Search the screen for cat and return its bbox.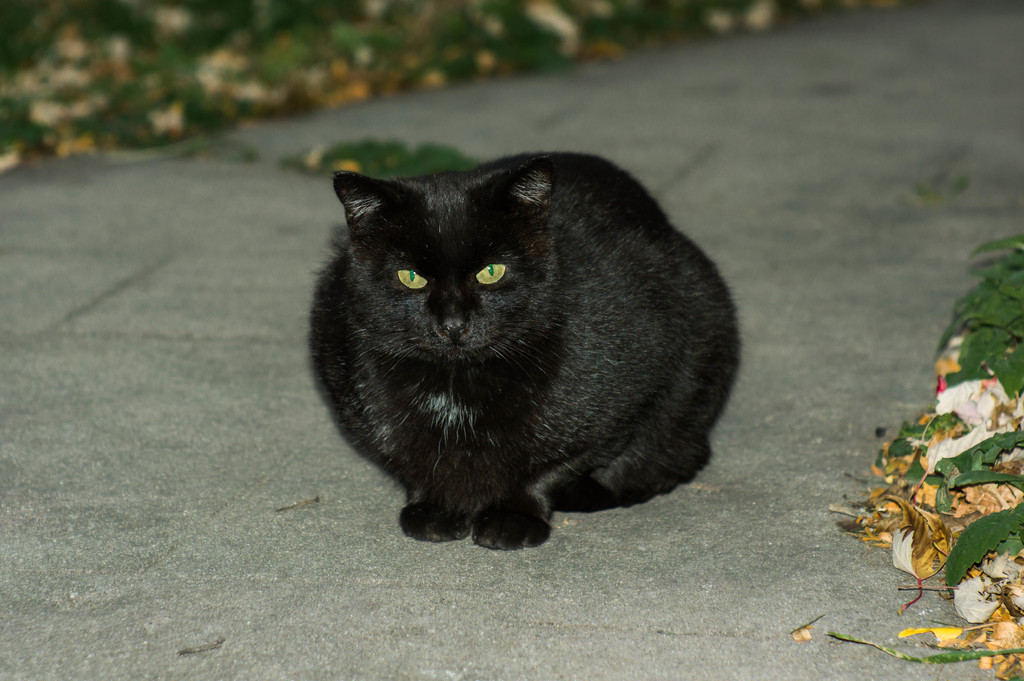
Found: 301/151/741/555.
